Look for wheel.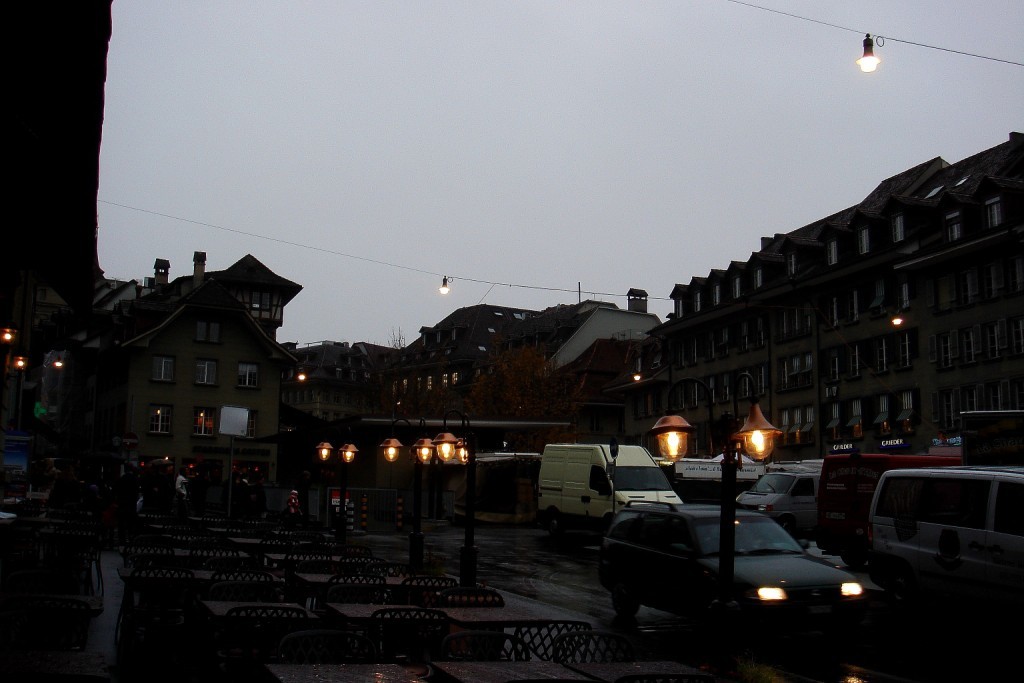
Found: pyautogui.locateOnScreen(548, 518, 561, 539).
